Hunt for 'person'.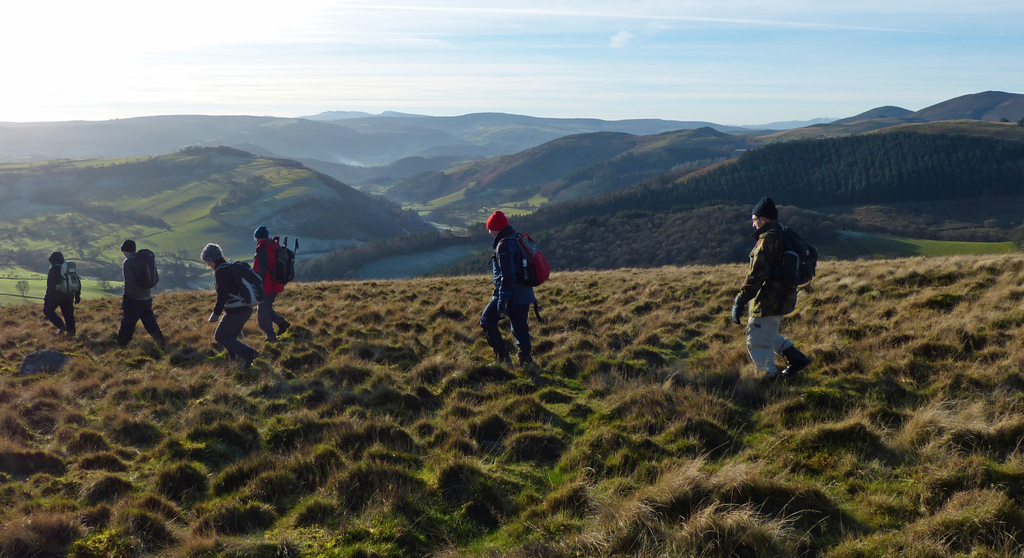
Hunted down at 42 247 84 343.
